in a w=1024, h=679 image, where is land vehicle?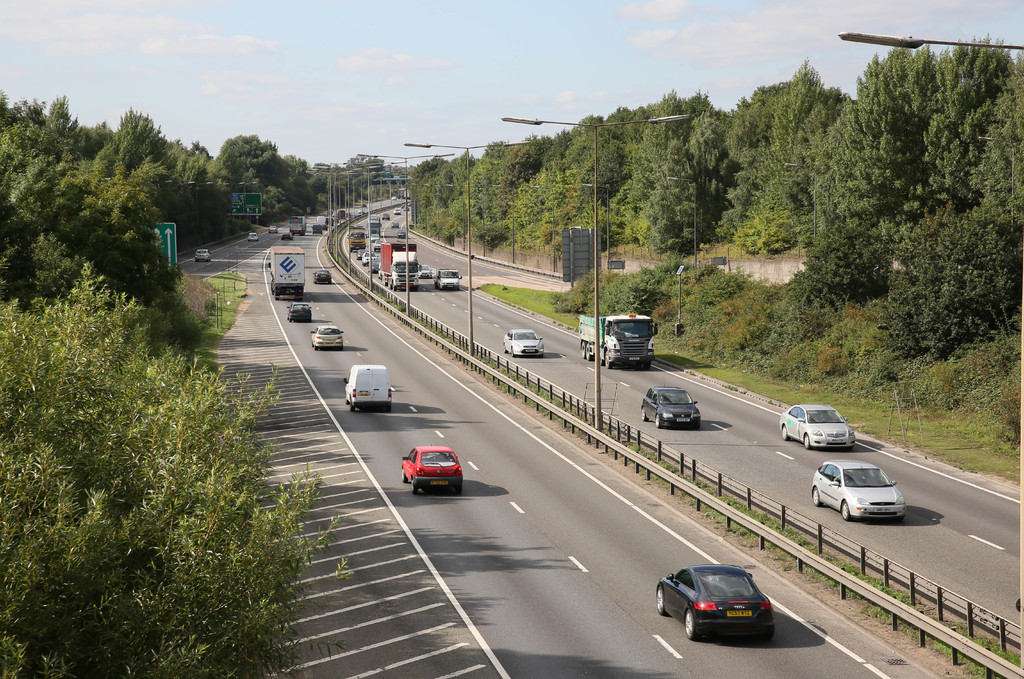
Rect(268, 224, 278, 234).
